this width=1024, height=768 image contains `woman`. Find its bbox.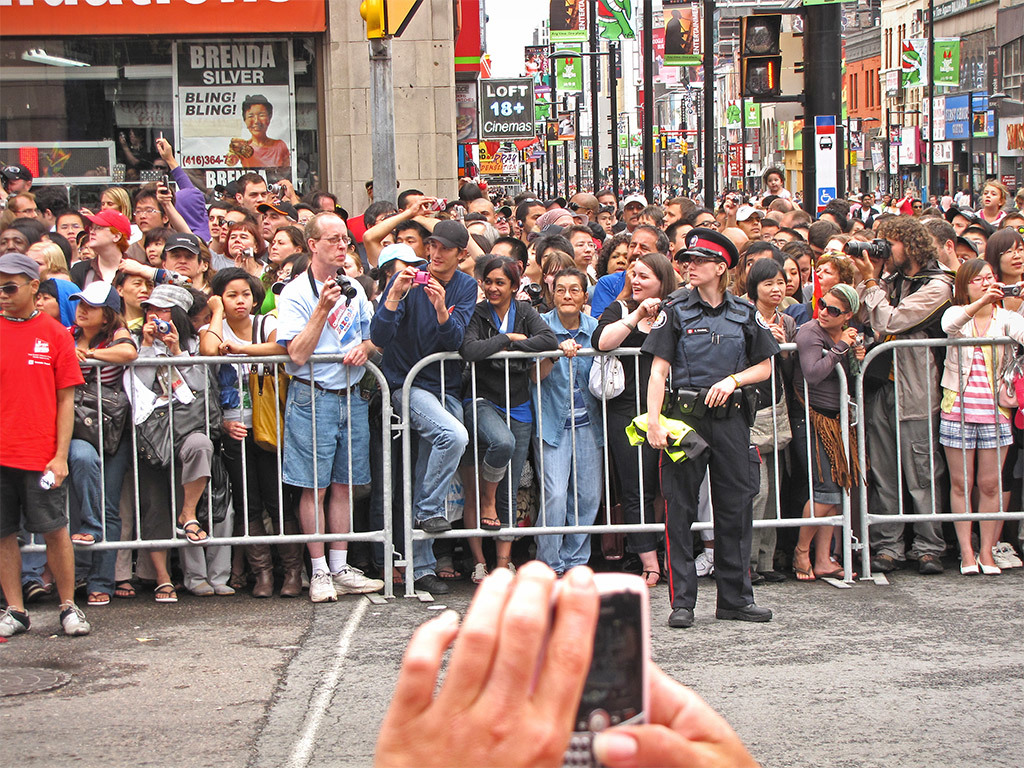
<region>594, 251, 674, 595</region>.
